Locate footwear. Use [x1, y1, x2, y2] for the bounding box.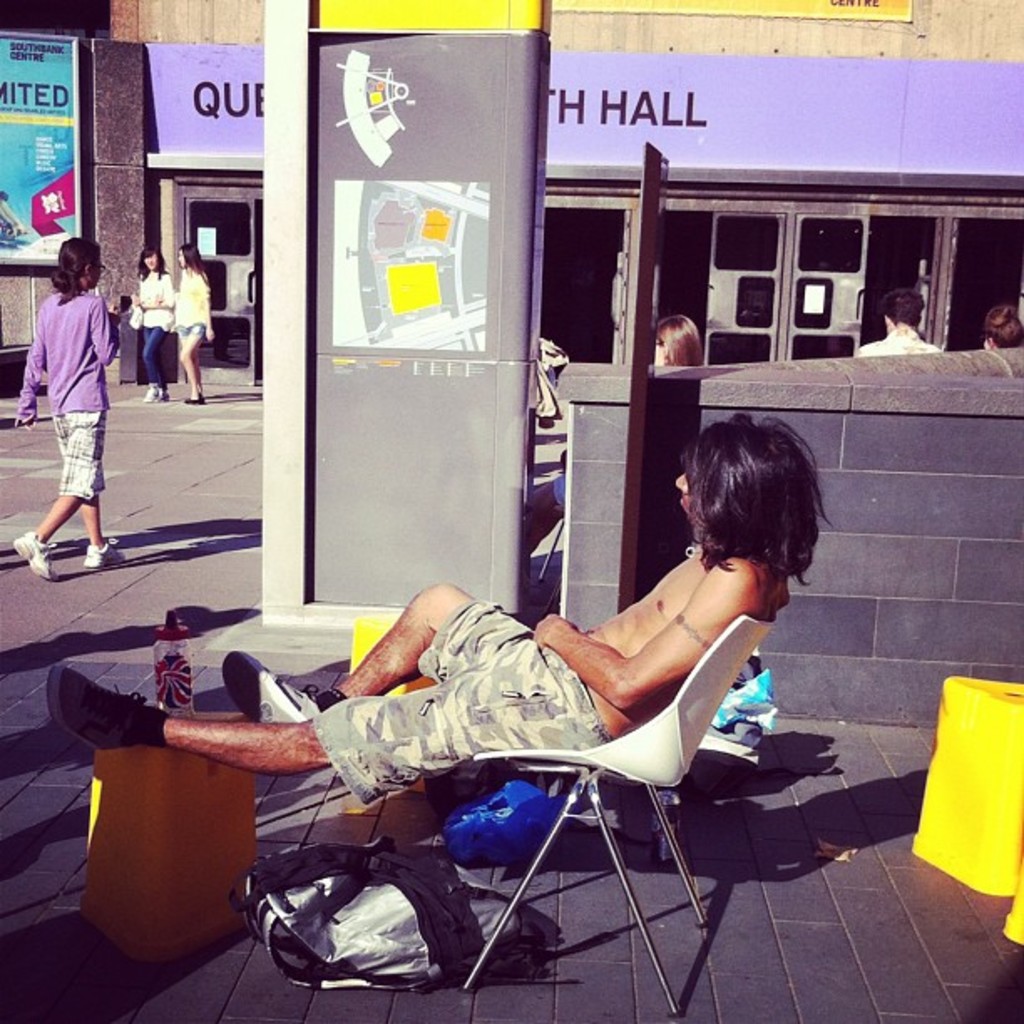
[20, 532, 55, 577].
